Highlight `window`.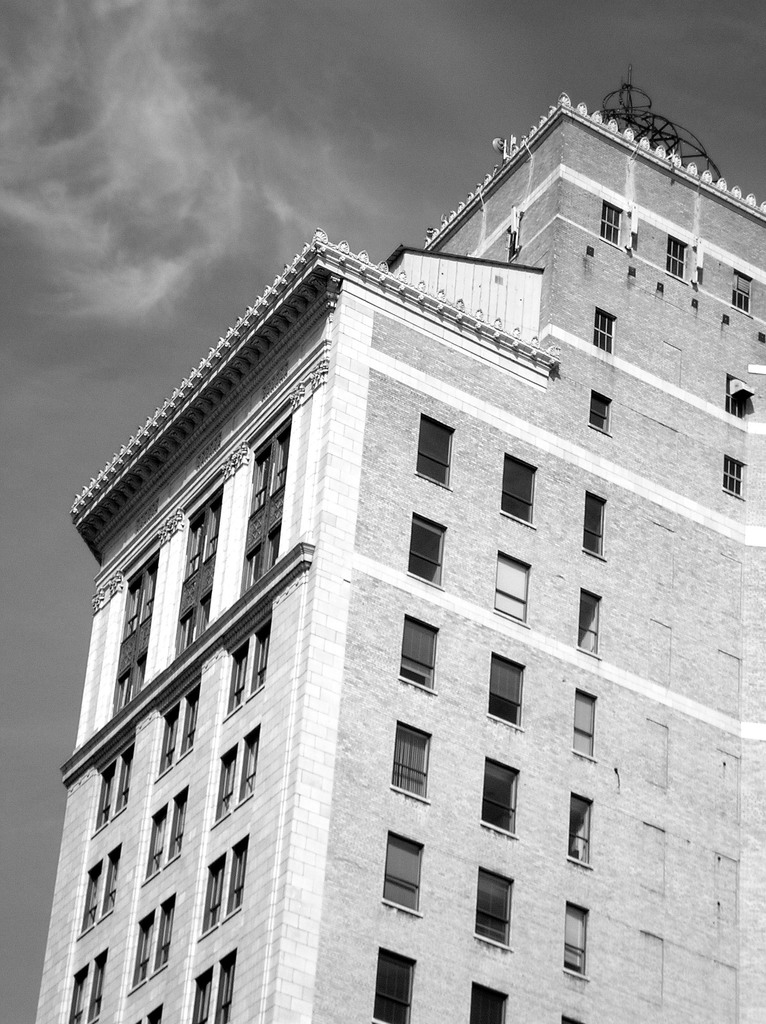
Highlighted region: box(726, 374, 754, 417).
